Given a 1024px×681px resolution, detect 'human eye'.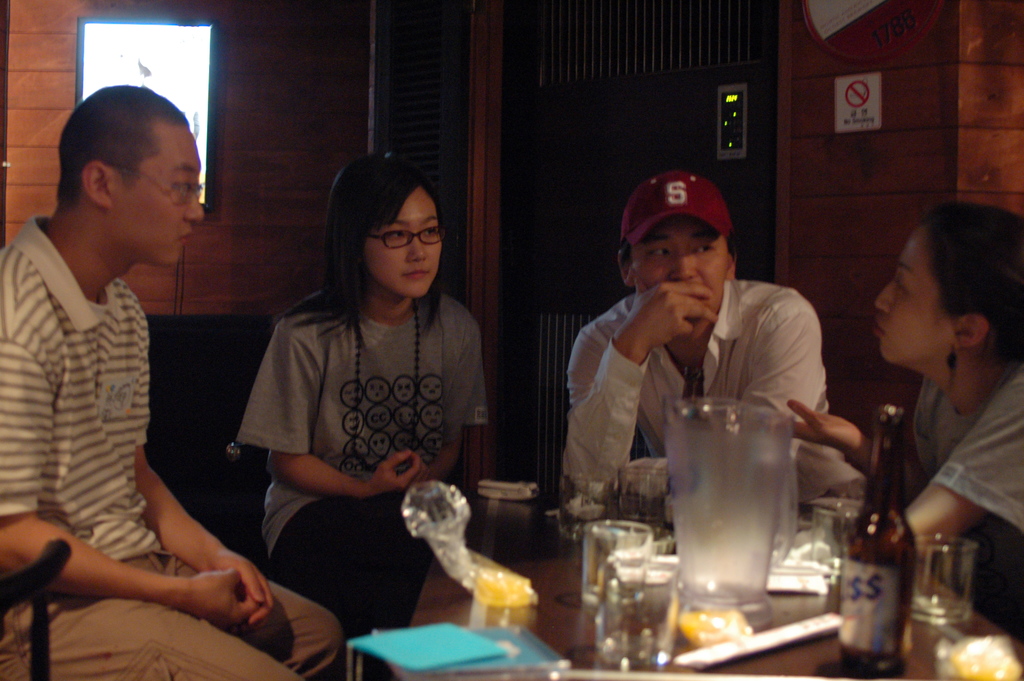
(left=422, top=224, right=439, bottom=239).
